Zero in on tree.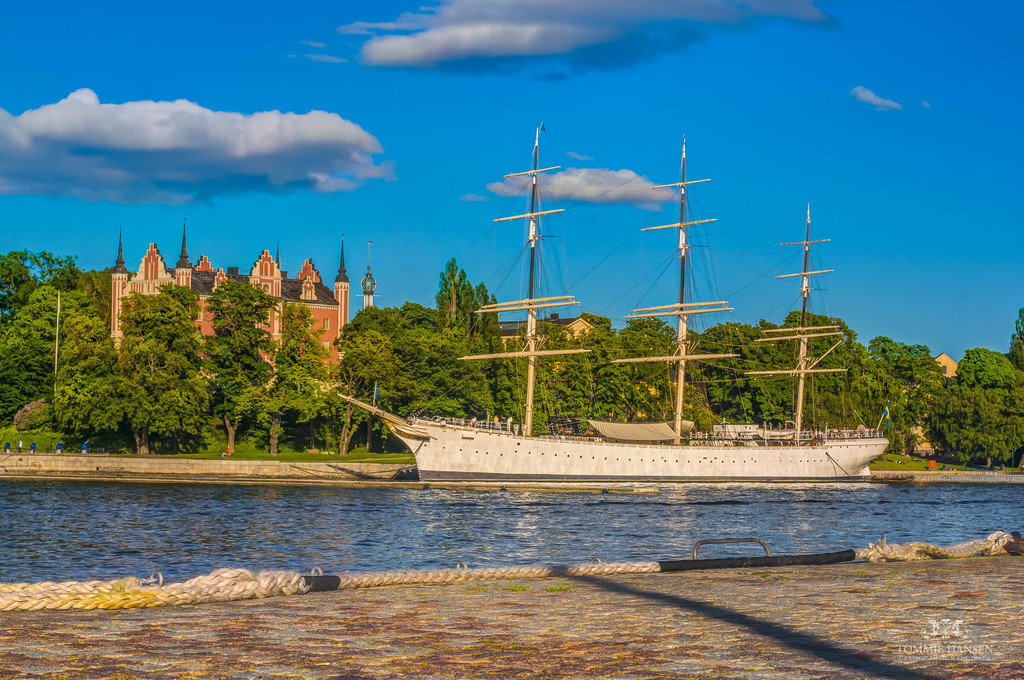
Zeroed in: locate(4, 275, 98, 381).
